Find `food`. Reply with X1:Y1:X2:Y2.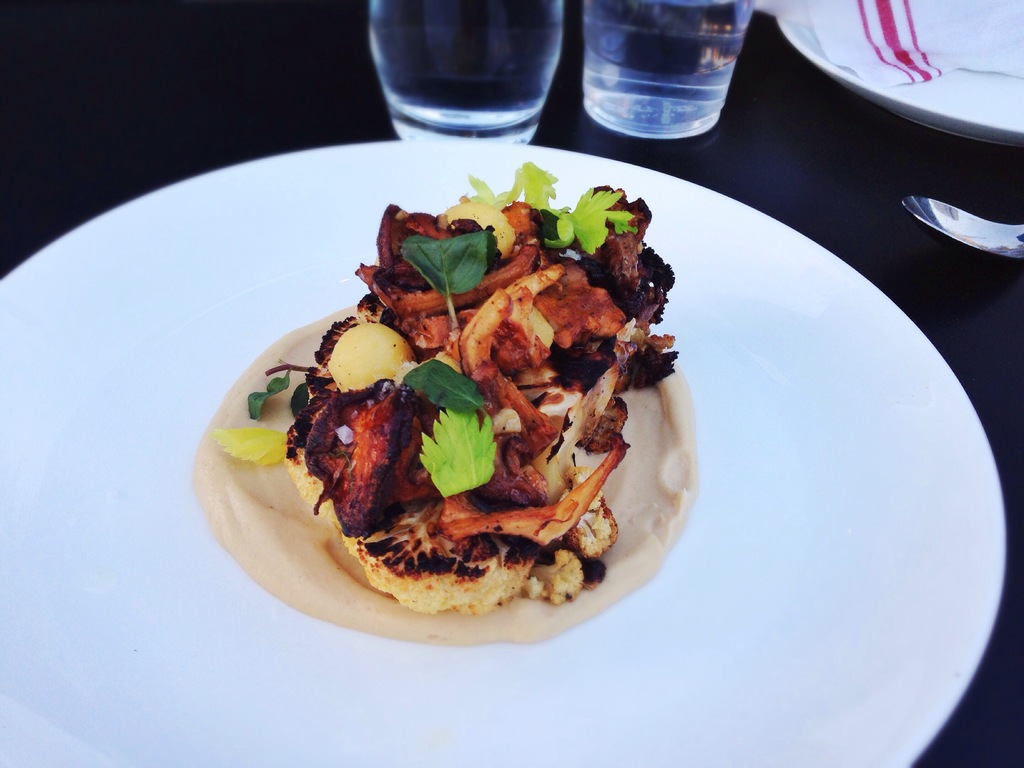
273:169:665:626.
